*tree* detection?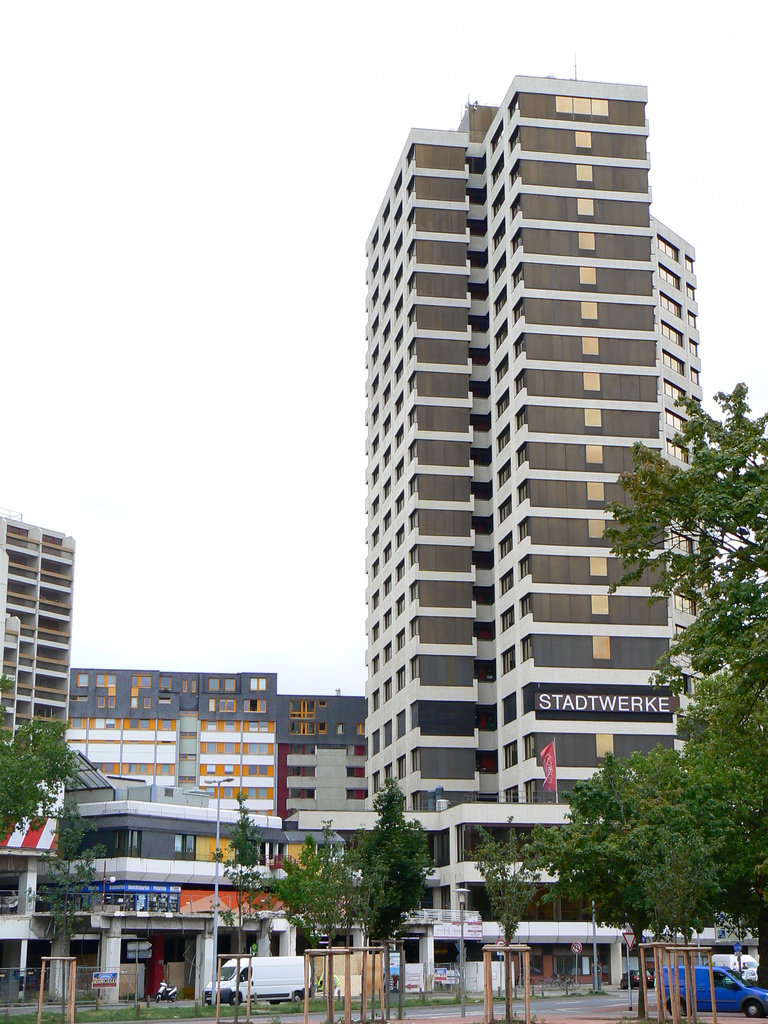
266 813 343 1023
